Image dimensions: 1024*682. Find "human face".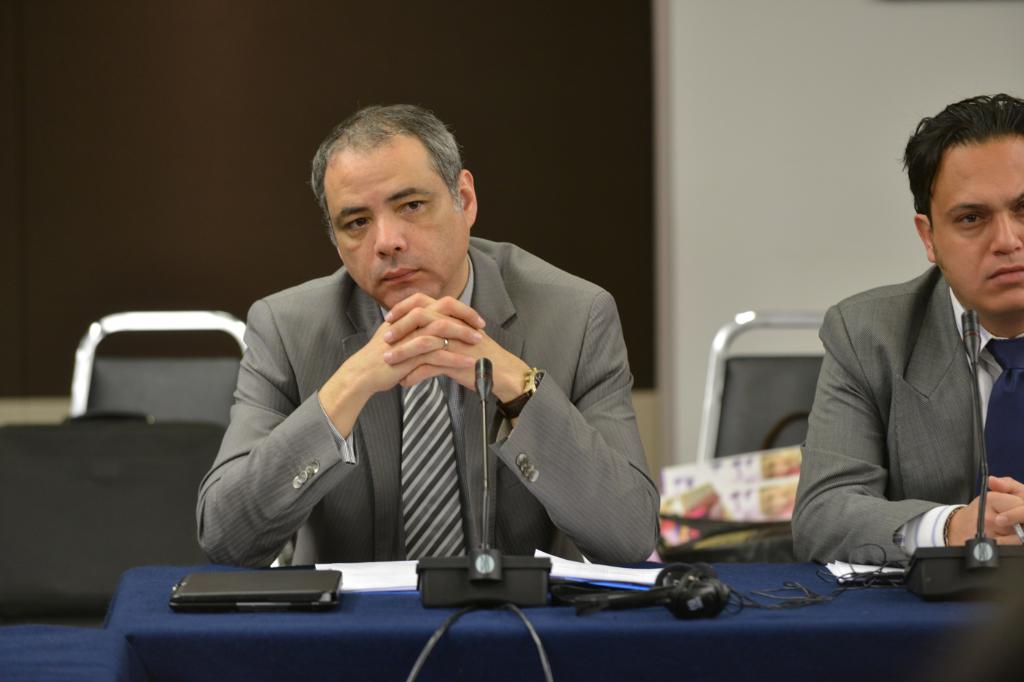
detection(327, 148, 467, 310).
